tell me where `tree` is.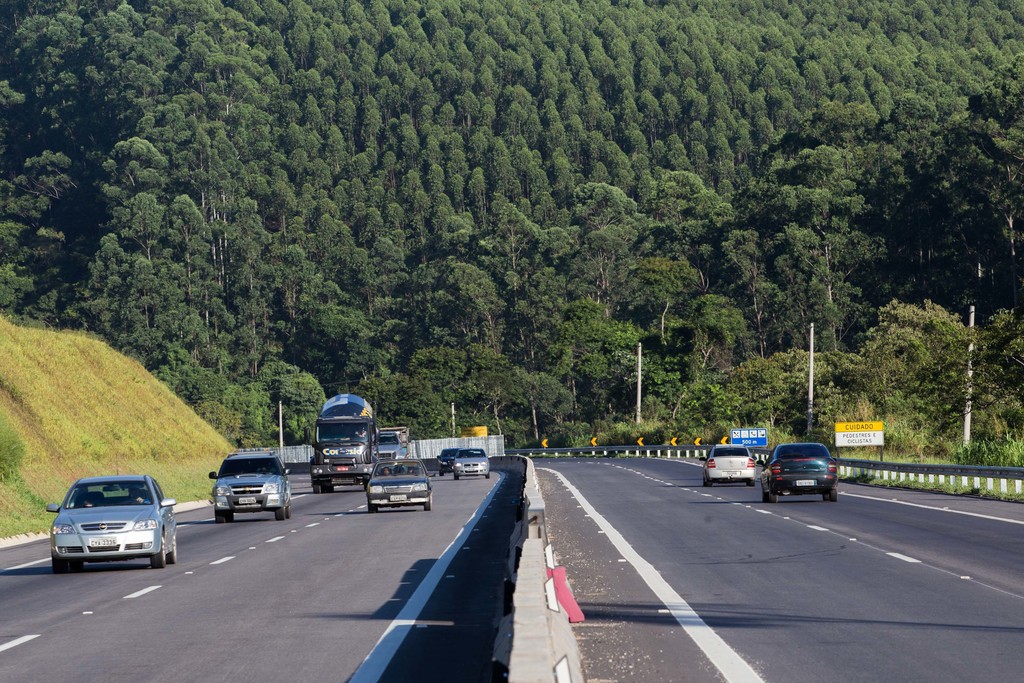
`tree` is at BBox(72, 129, 324, 451).
